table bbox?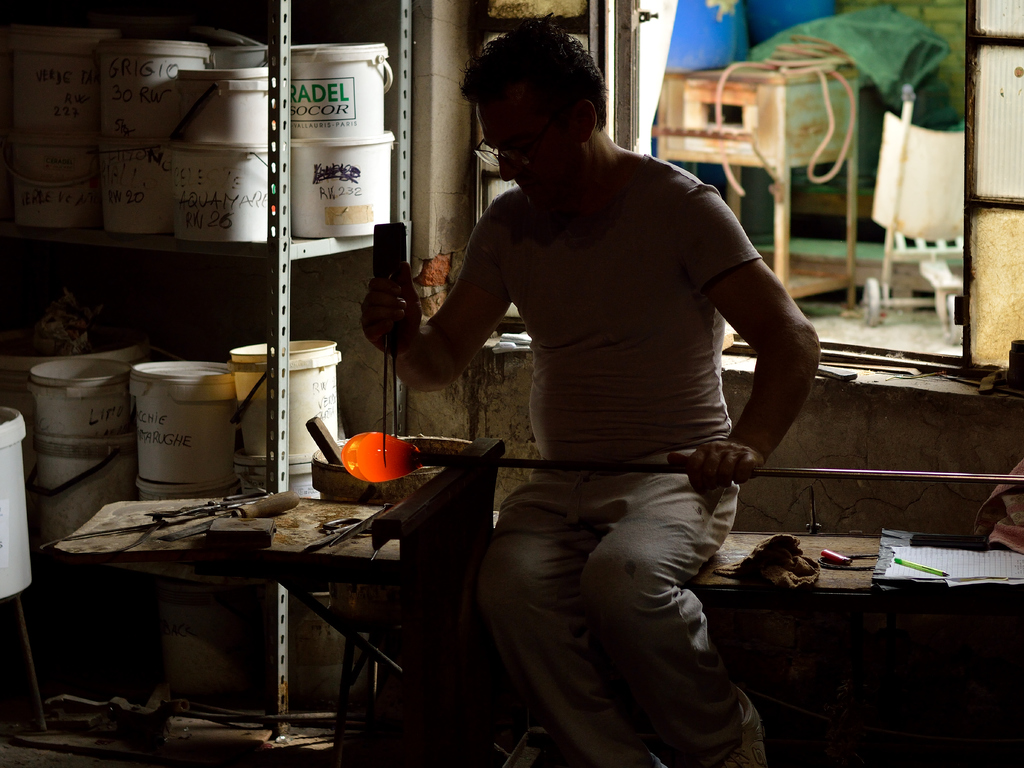
<bbox>646, 41, 865, 320</bbox>
